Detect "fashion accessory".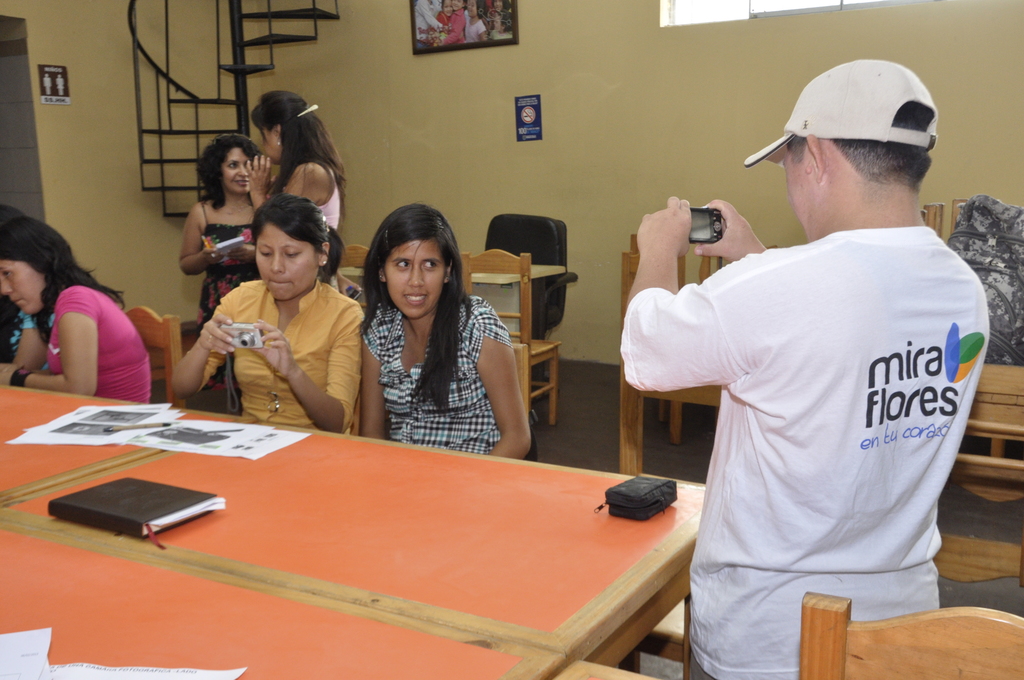
Detected at bbox(8, 362, 35, 386).
